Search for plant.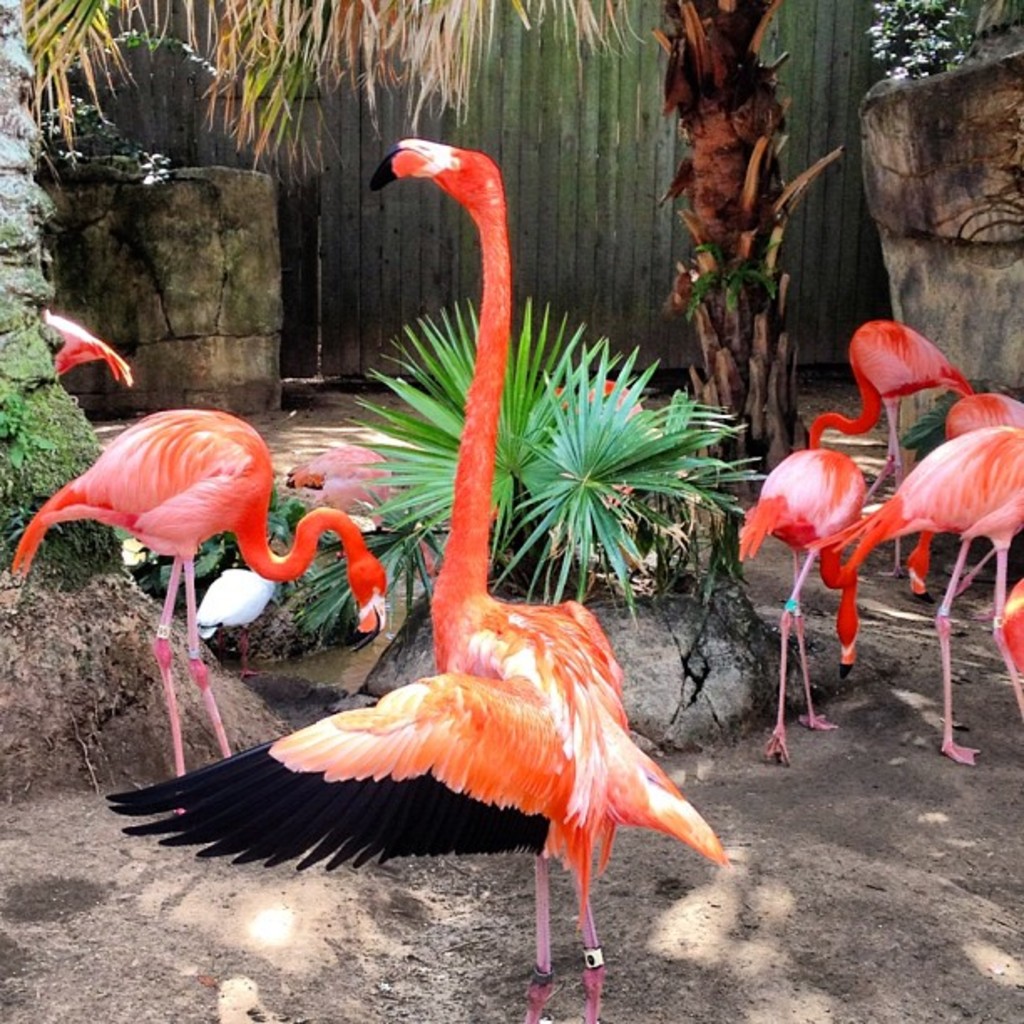
Found at left=37, top=33, right=226, bottom=187.
